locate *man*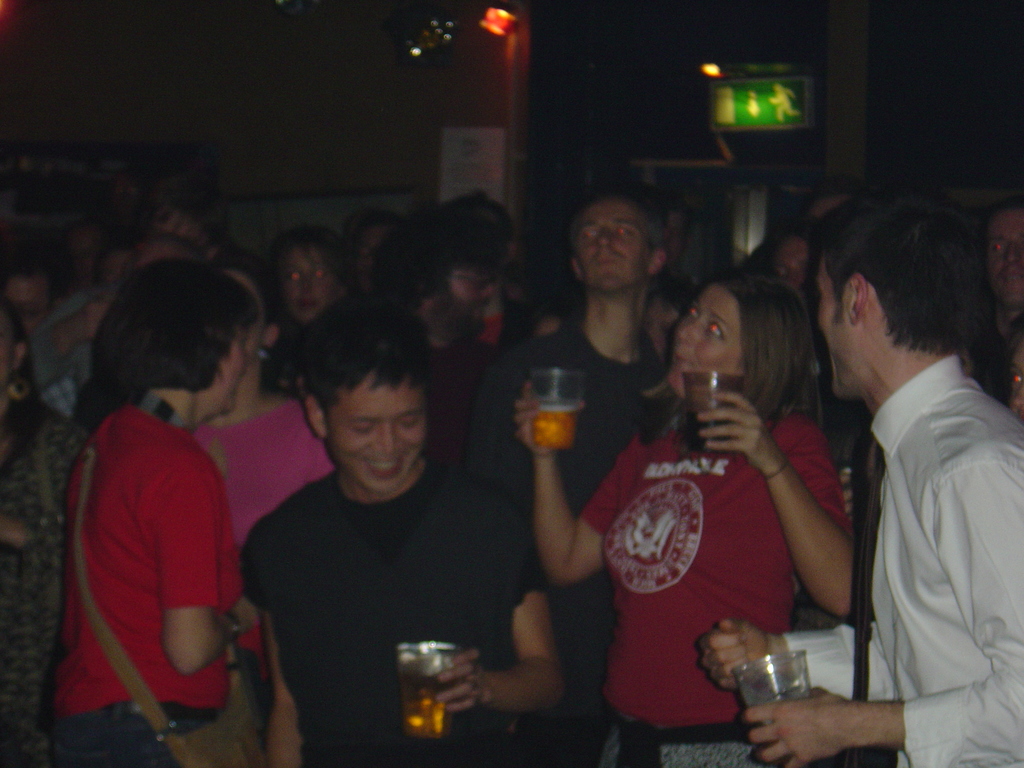
bbox=[239, 296, 569, 767]
